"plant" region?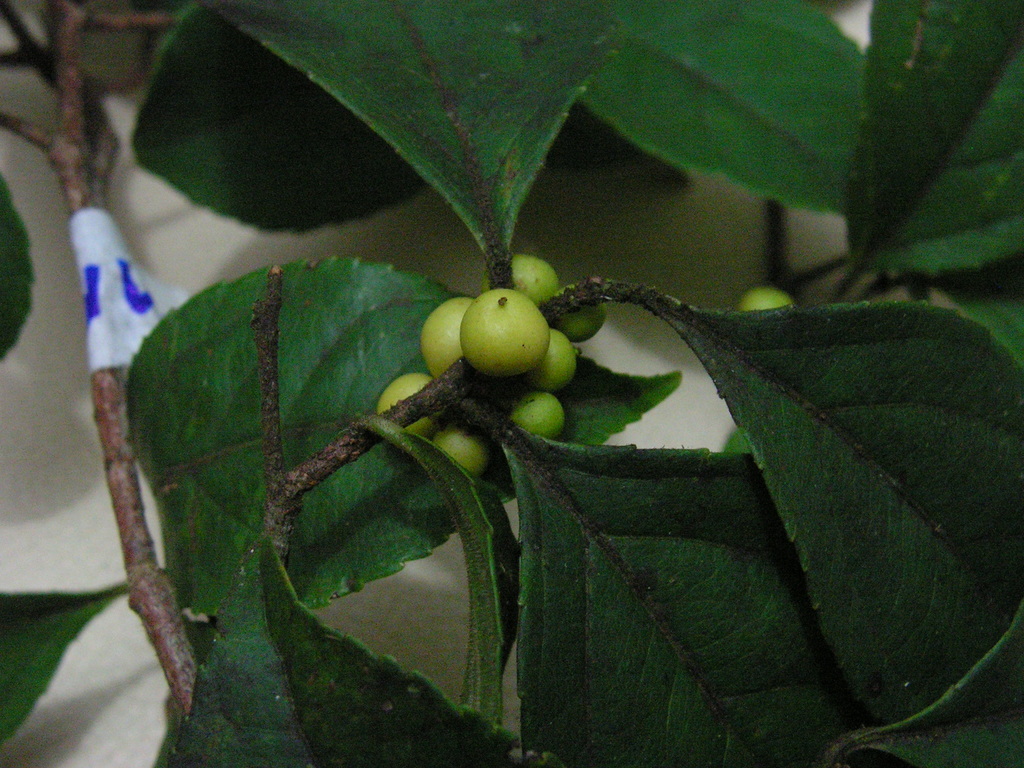
x1=0, y1=0, x2=1023, y2=767
